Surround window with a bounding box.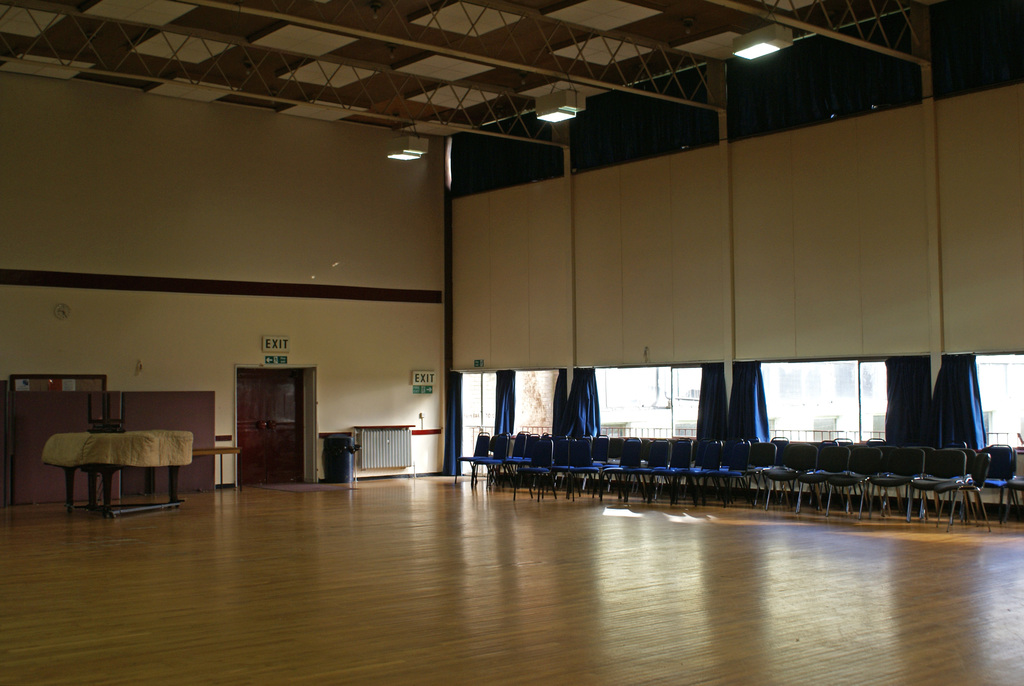
(737, 352, 931, 442).
